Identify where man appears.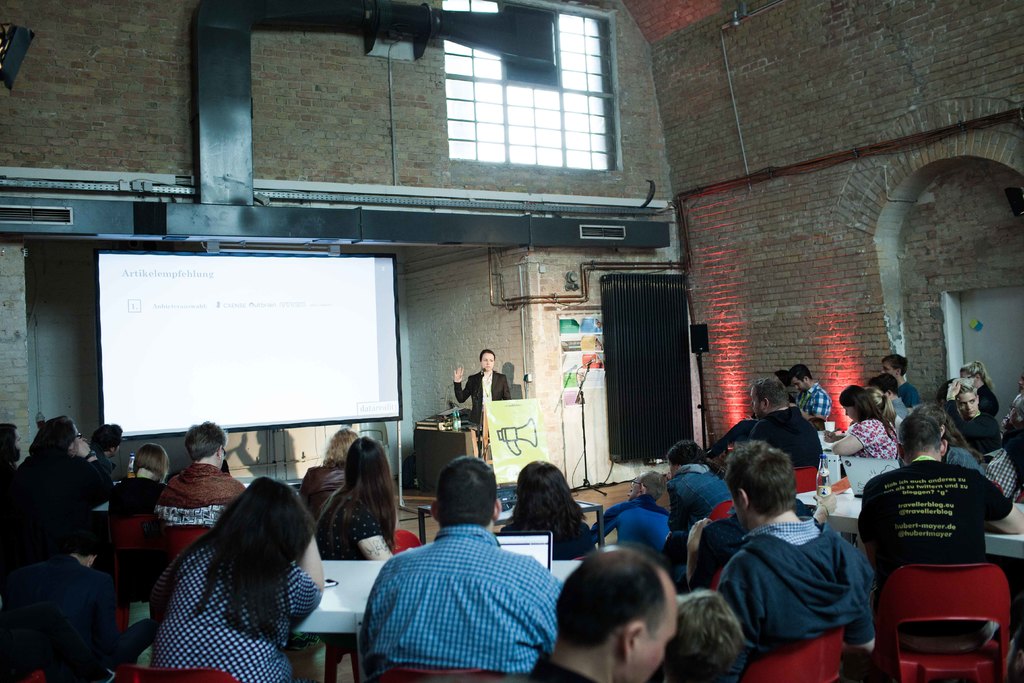
Appears at 879 357 916 412.
